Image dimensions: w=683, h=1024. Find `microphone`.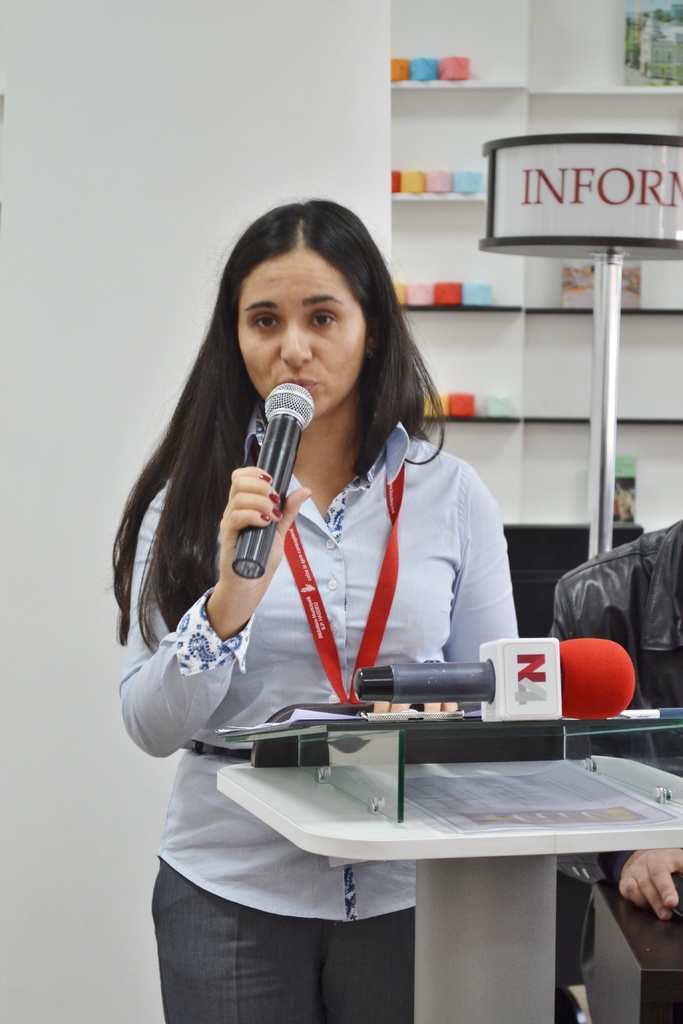
{"x1": 232, "y1": 382, "x2": 317, "y2": 581}.
